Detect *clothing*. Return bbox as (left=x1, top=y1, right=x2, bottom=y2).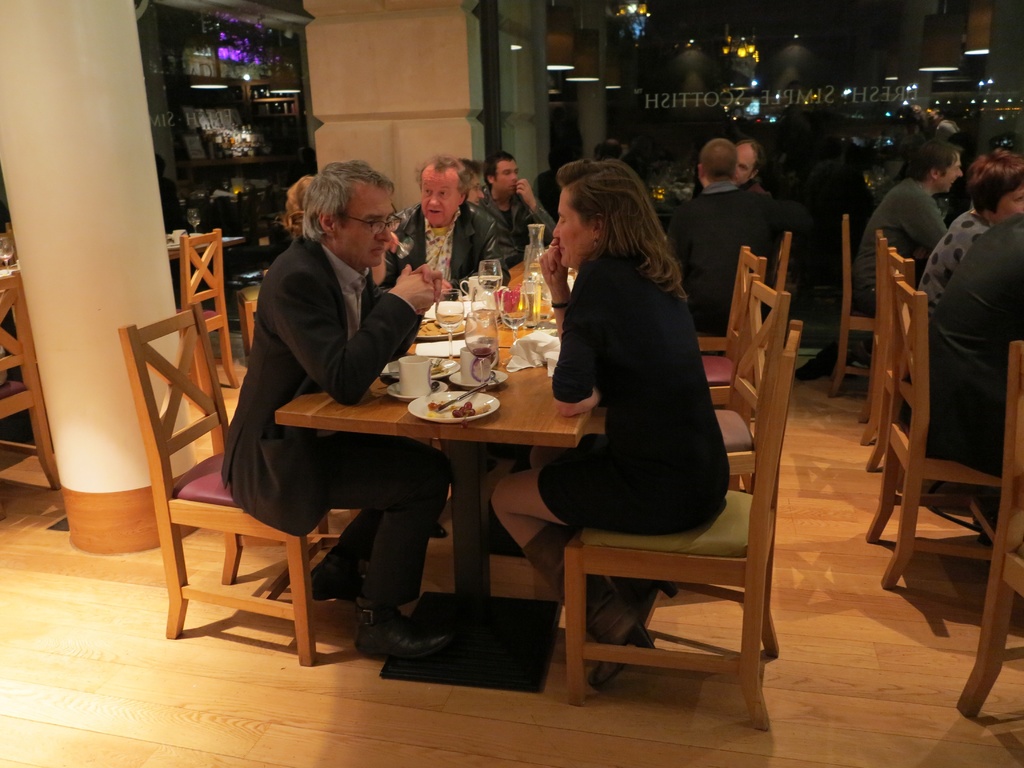
(left=666, top=182, right=763, bottom=342).
